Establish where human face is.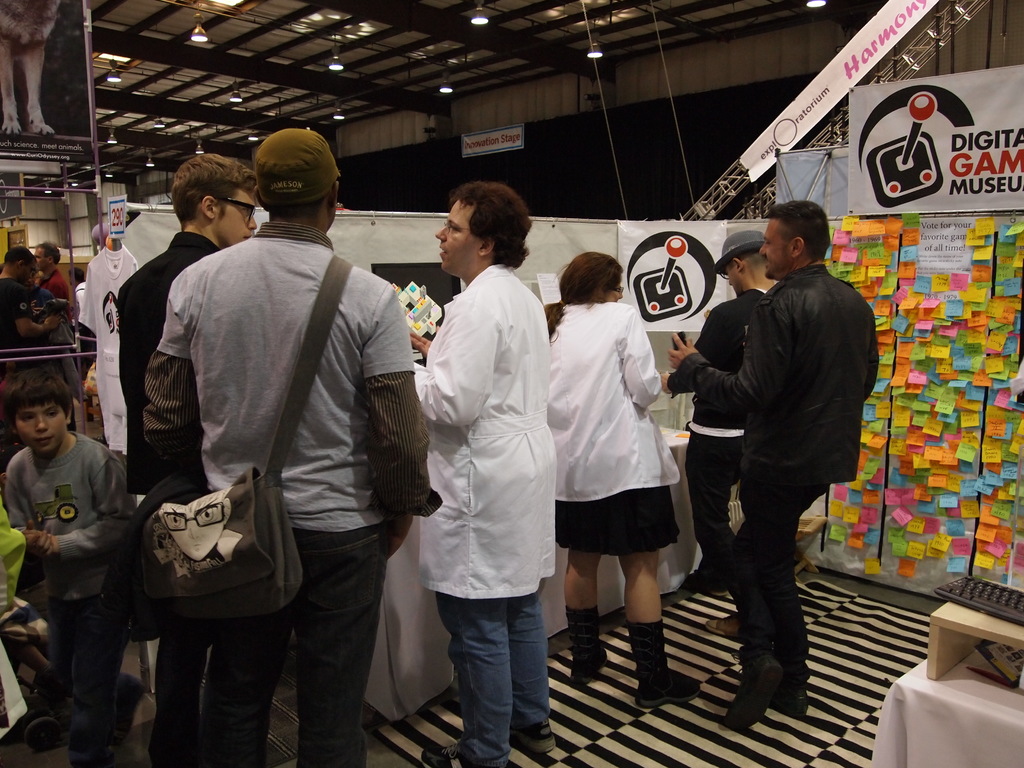
Established at (x1=19, y1=404, x2=67, y2=454).
